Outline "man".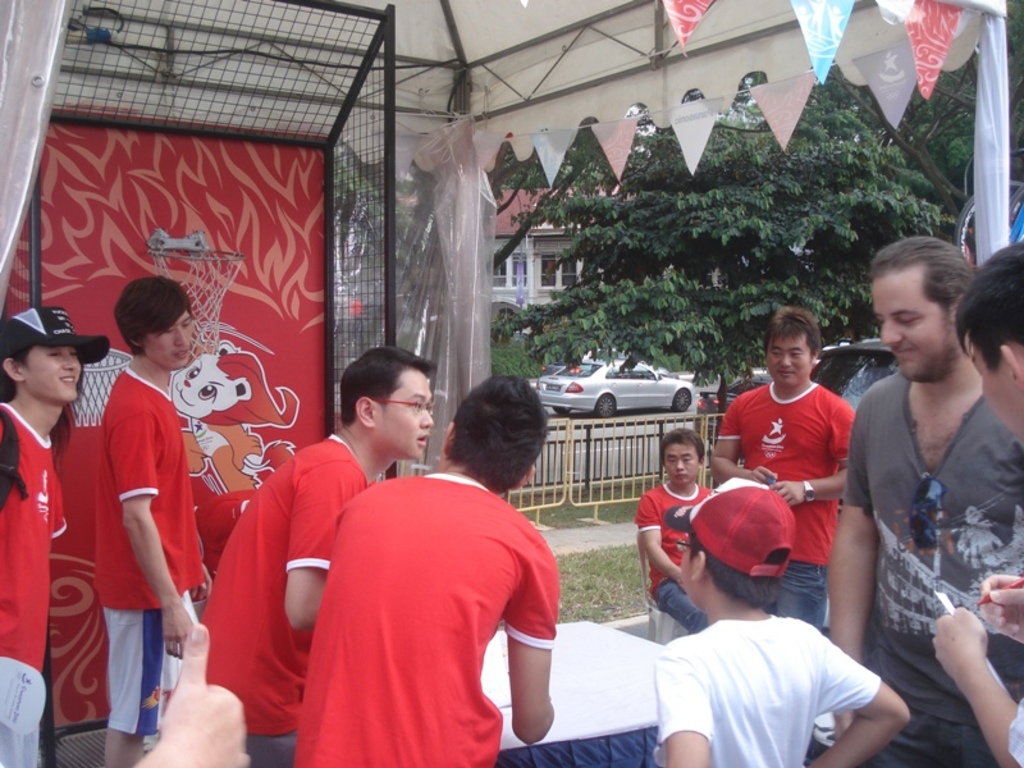
Outline: 206/338/439/767.
